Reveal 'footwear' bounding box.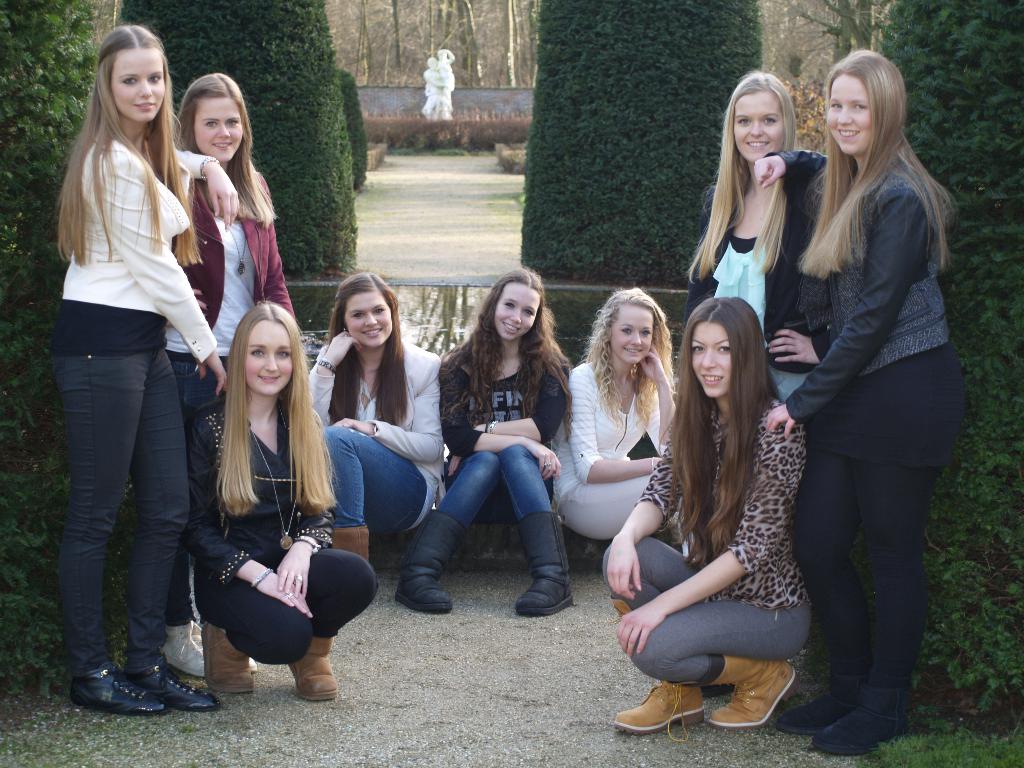
Revealed: [left=814, top=669, right=911, bottom=755].
